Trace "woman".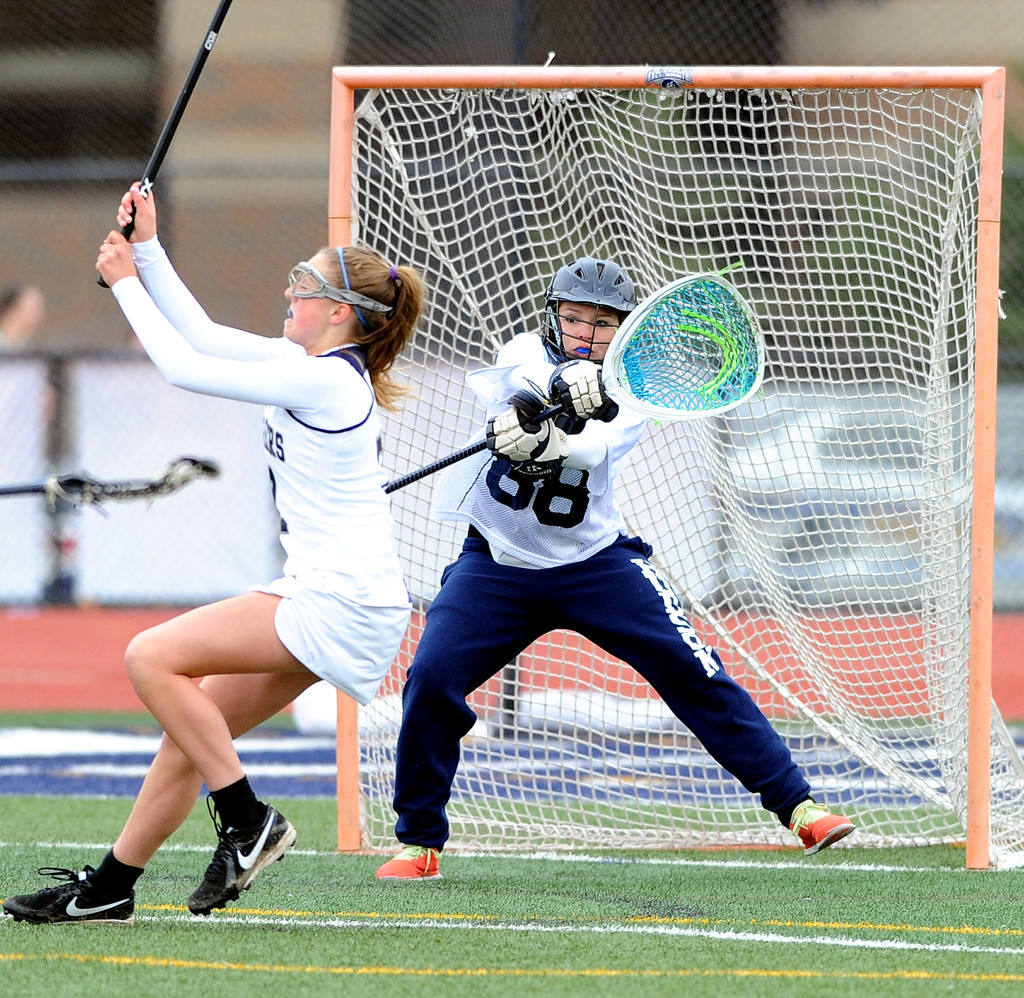
Traced to (353, 239, 863, 888).
